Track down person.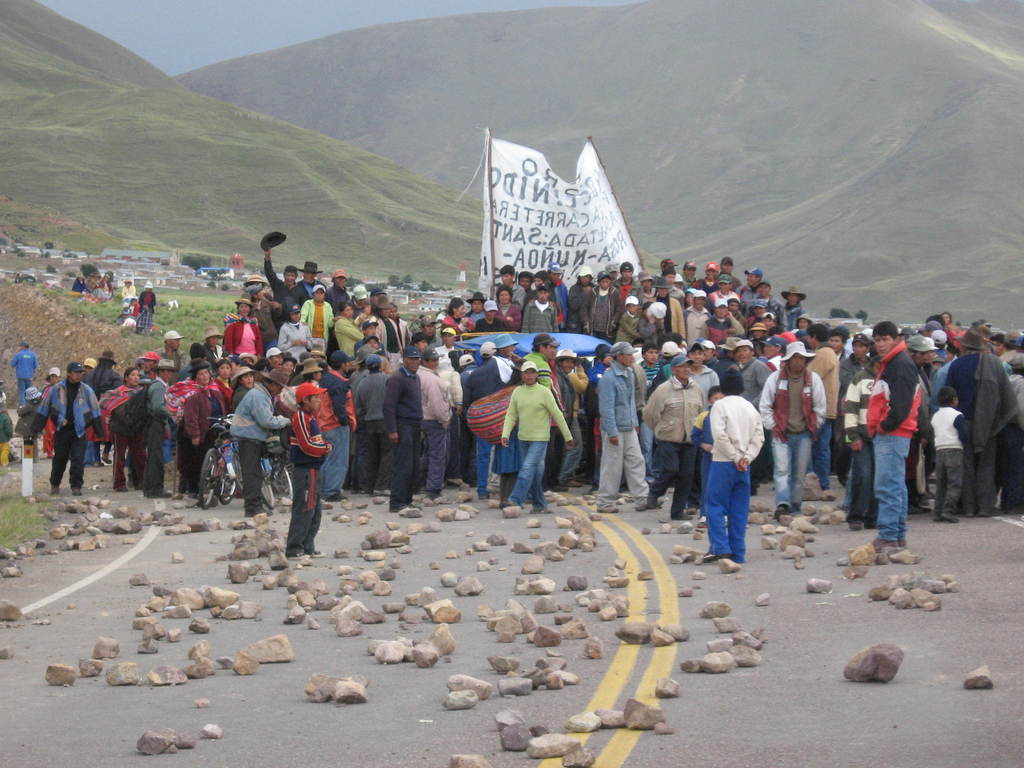
Tracked to x1=133 y1=284 x2=161 y2=330.
